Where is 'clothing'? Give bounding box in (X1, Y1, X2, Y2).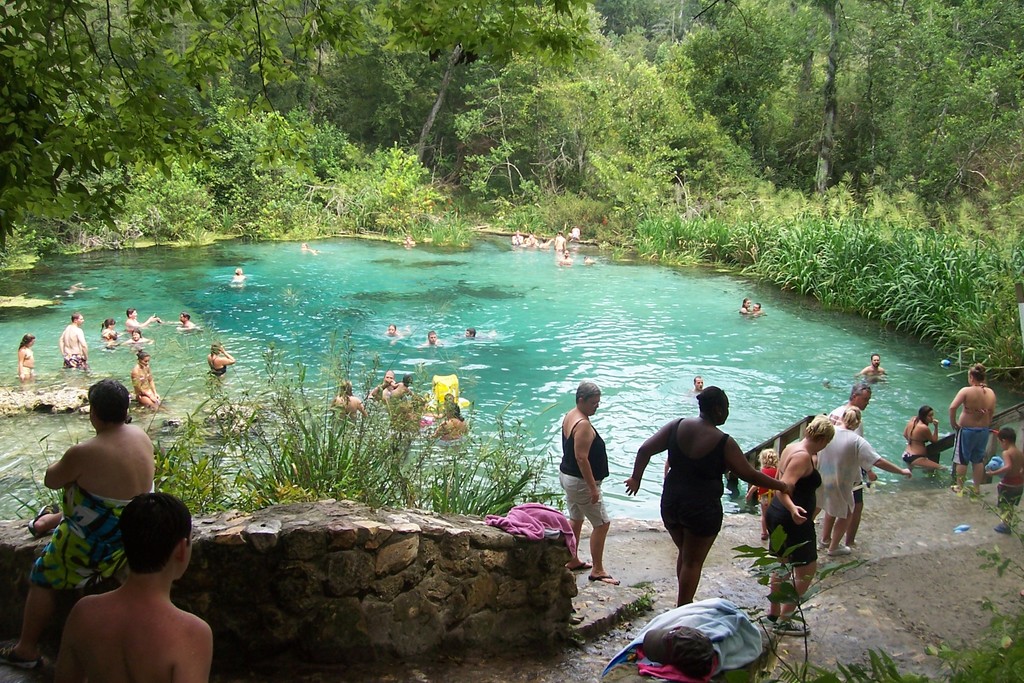
(952, 422, 996, 459).
